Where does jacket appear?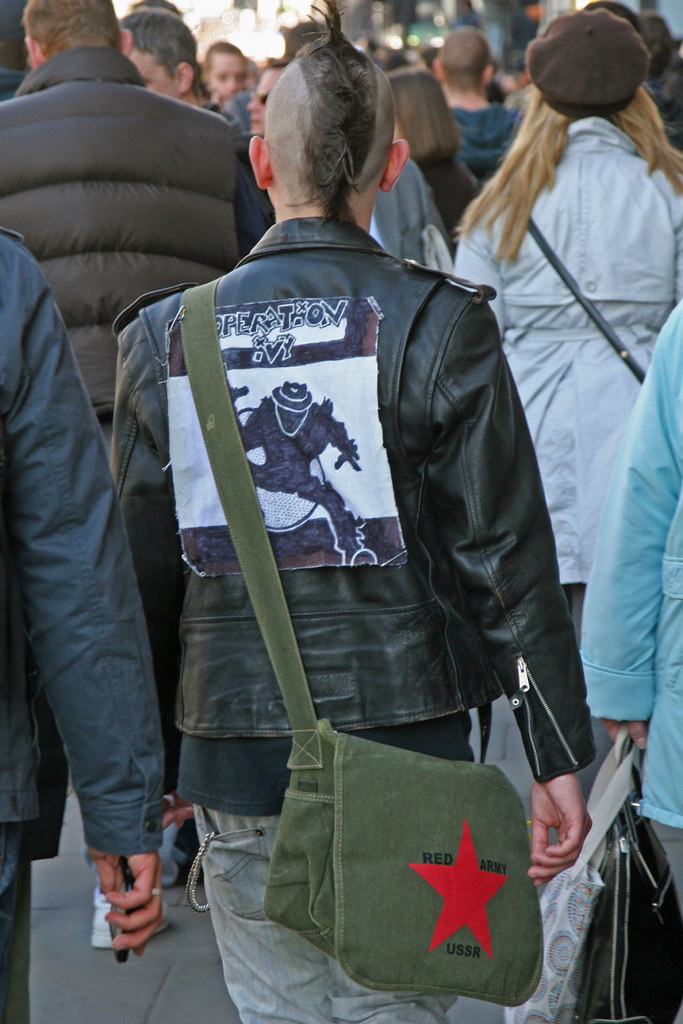
Appears at <region>109, 217, 595, 780</region>.
